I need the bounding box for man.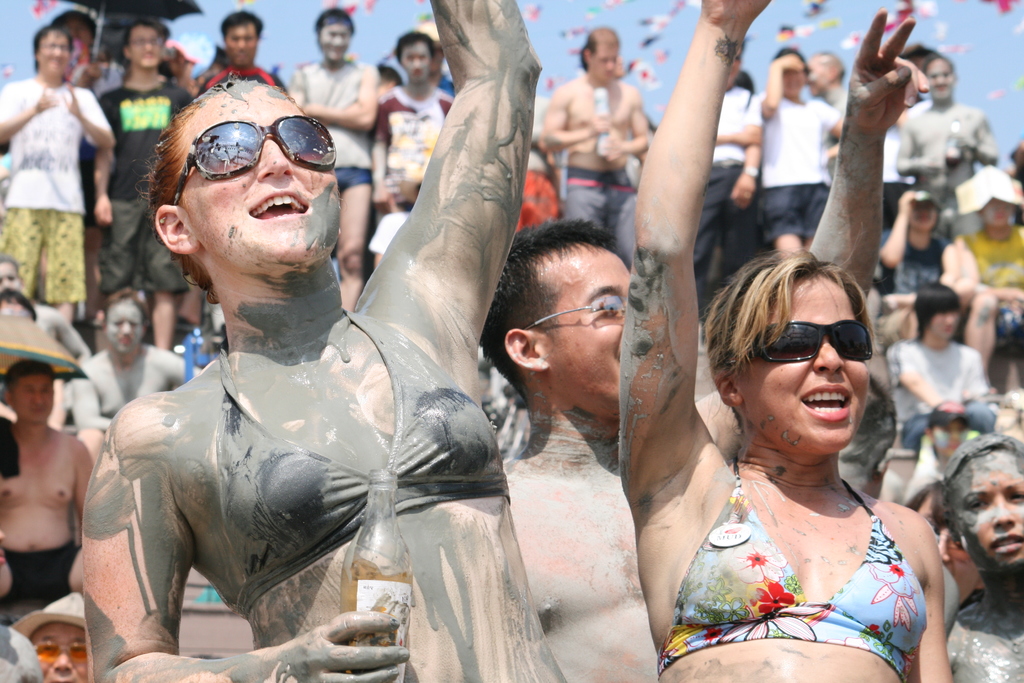
Here it is: l=699, t=37, r=766, b=312.
